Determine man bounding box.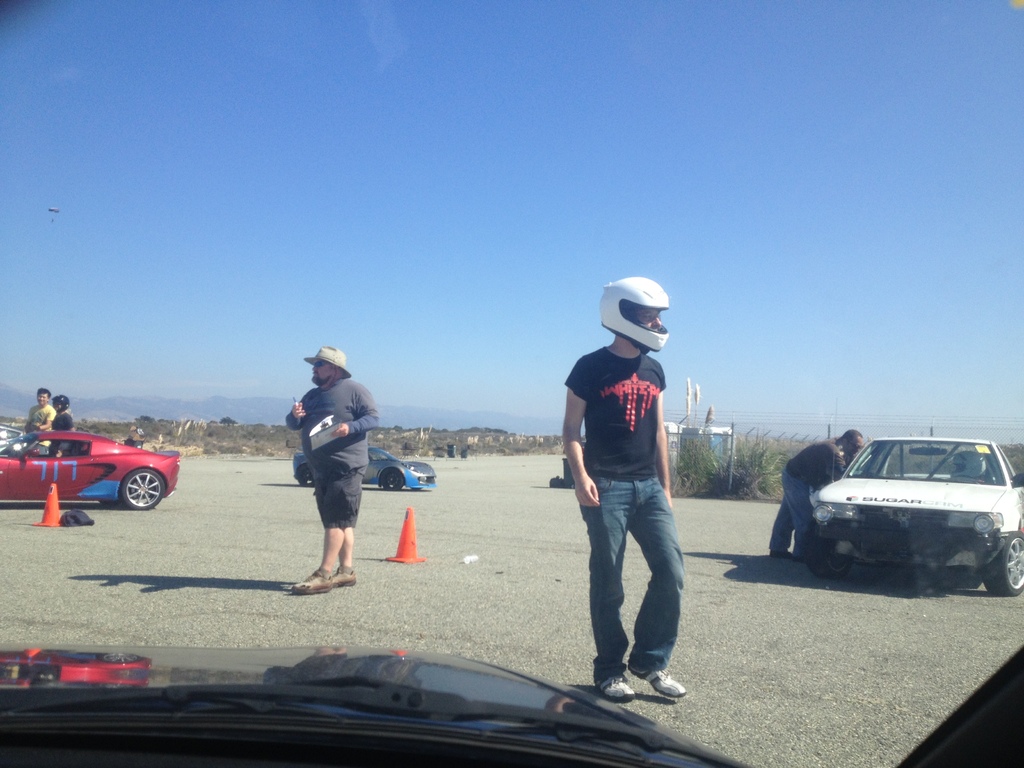
Determined: left=550, top=282, right=708, bottom=716.
